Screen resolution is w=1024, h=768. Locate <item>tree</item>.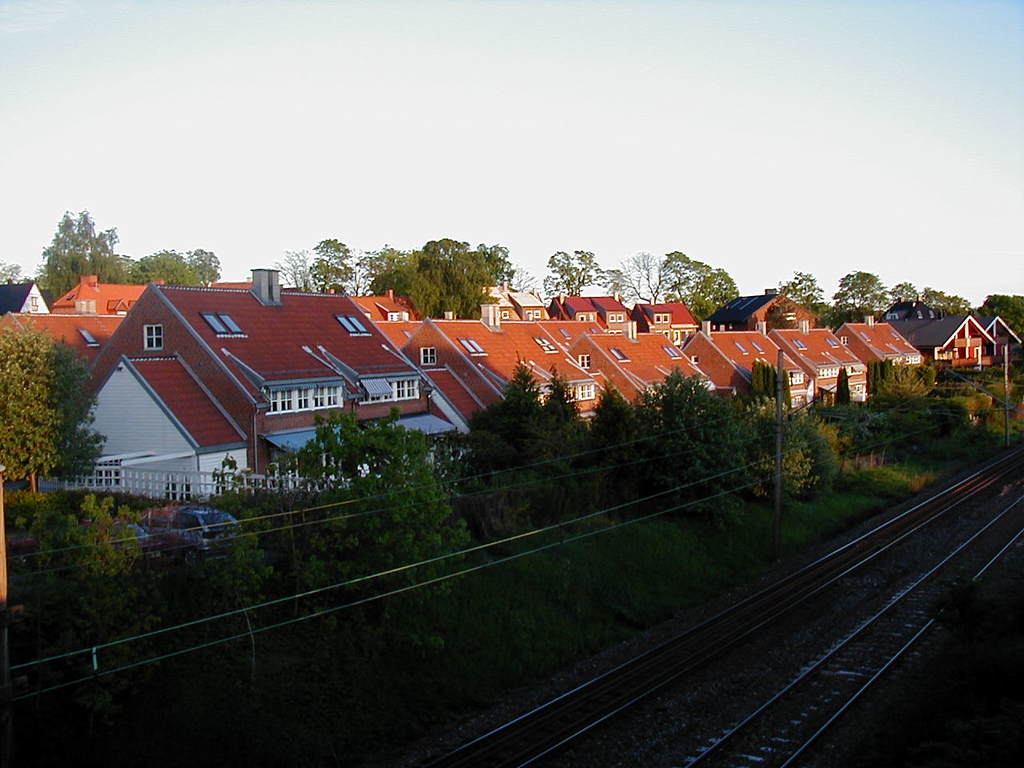
BBox(864, 360, 874, 397).
